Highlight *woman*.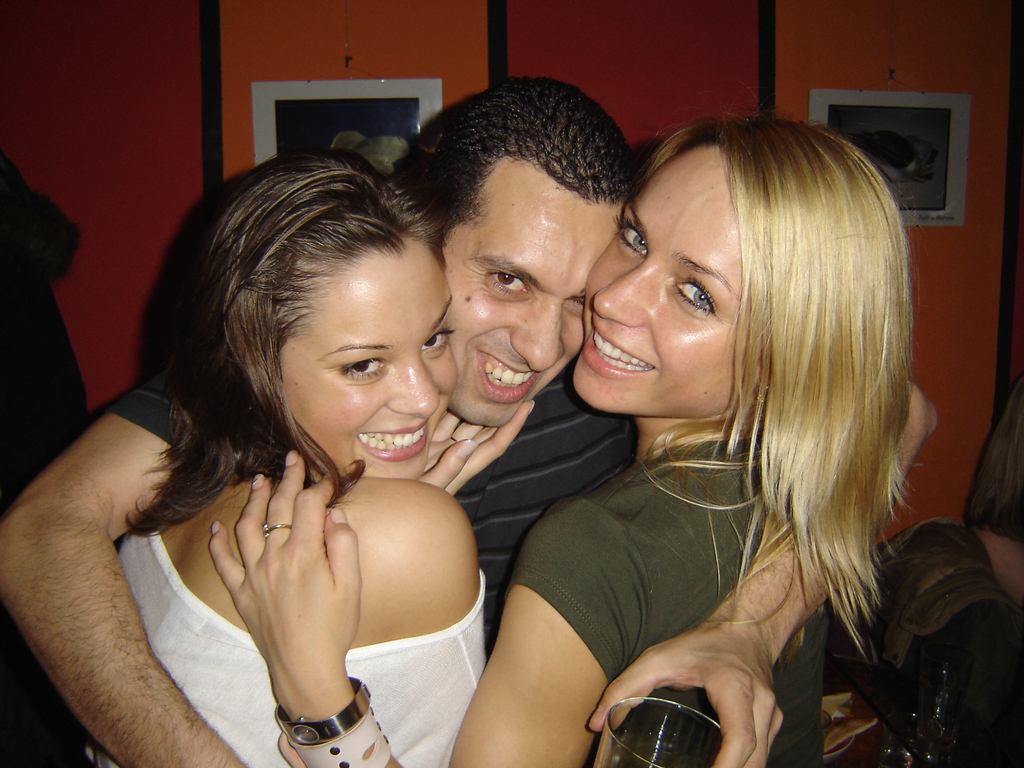
Highlighted region: [116, 148, 491, 767].
